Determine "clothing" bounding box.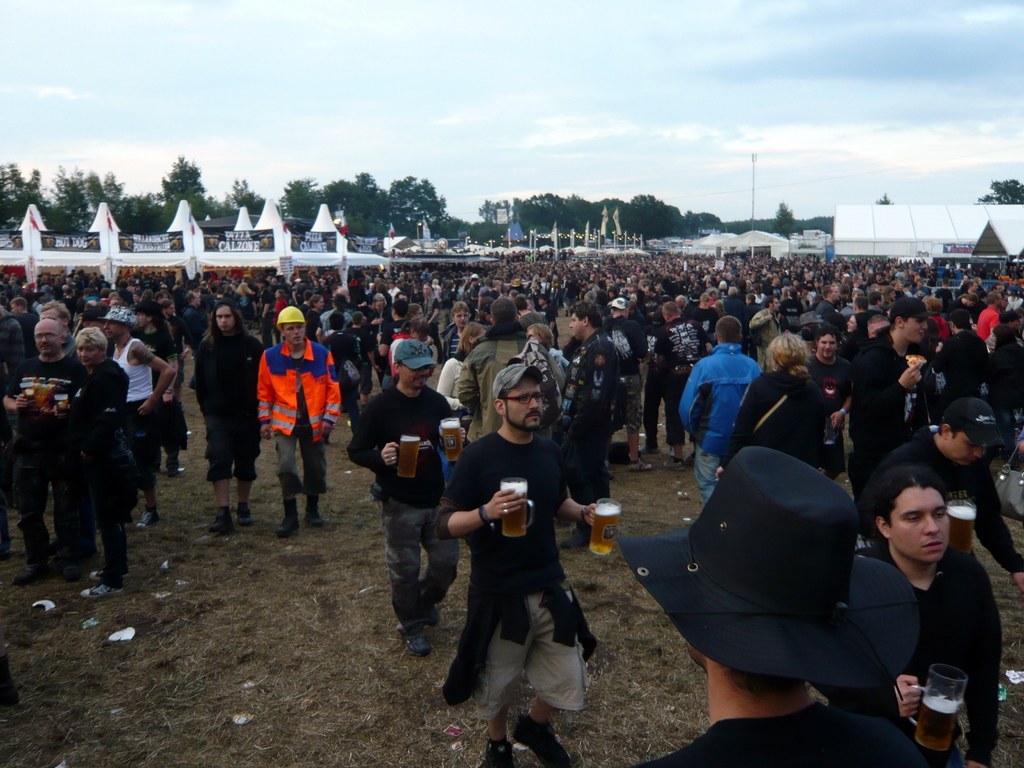
Determined: (353, 328, 376, 391).
